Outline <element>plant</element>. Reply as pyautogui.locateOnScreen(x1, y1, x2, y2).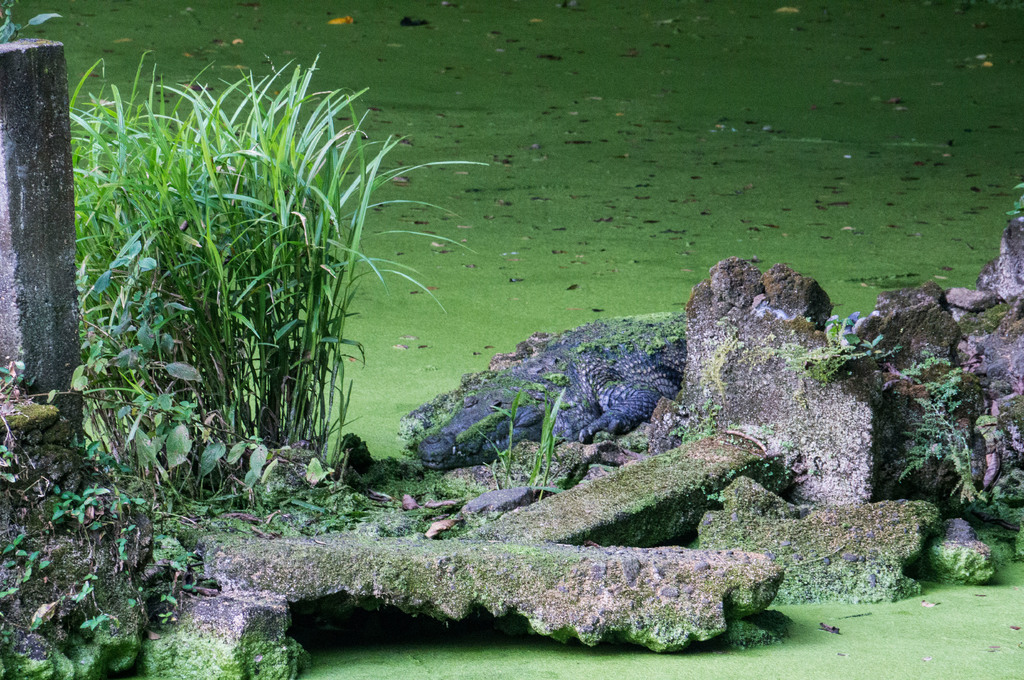
pyautogui.locateOnScreen(902, 360, 1001, 509).
